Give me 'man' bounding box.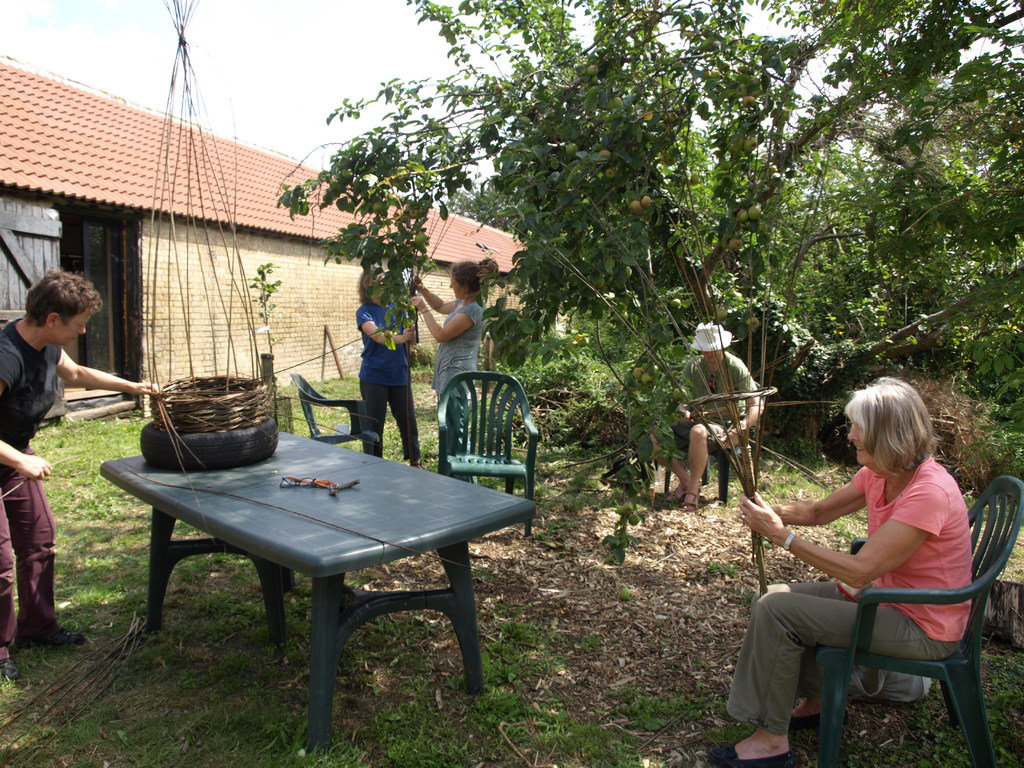
<bbox>640, 320, 778, 512</bbox>.
